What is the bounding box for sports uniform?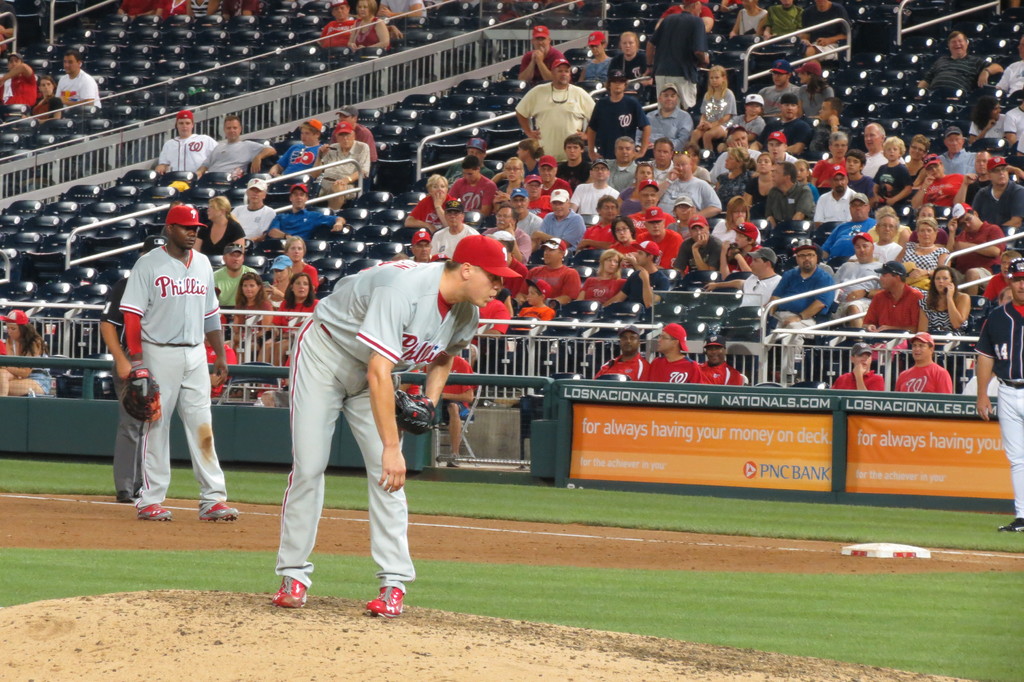
Rect(920, 174, 967, 211).
